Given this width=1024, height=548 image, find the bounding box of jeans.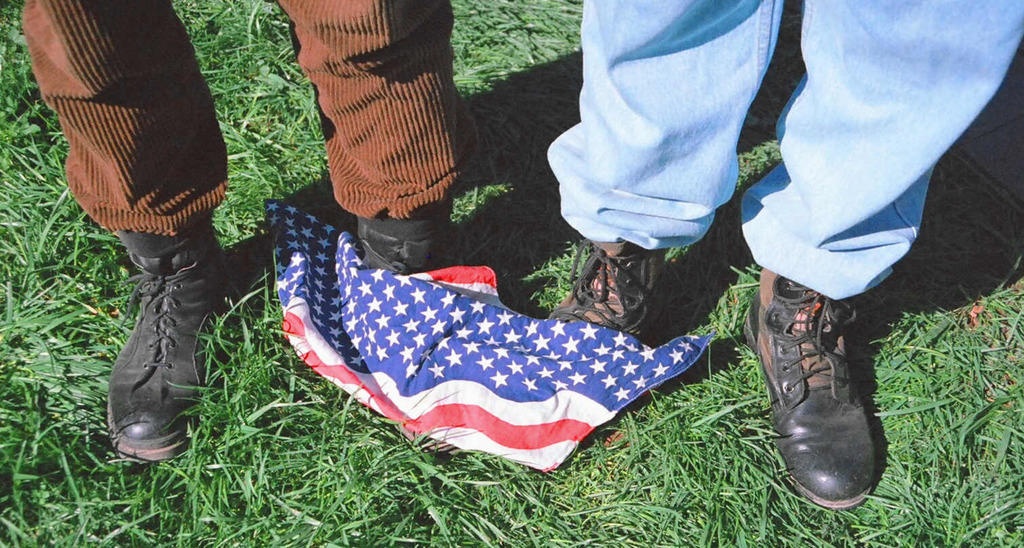
542,0,1023,297.
